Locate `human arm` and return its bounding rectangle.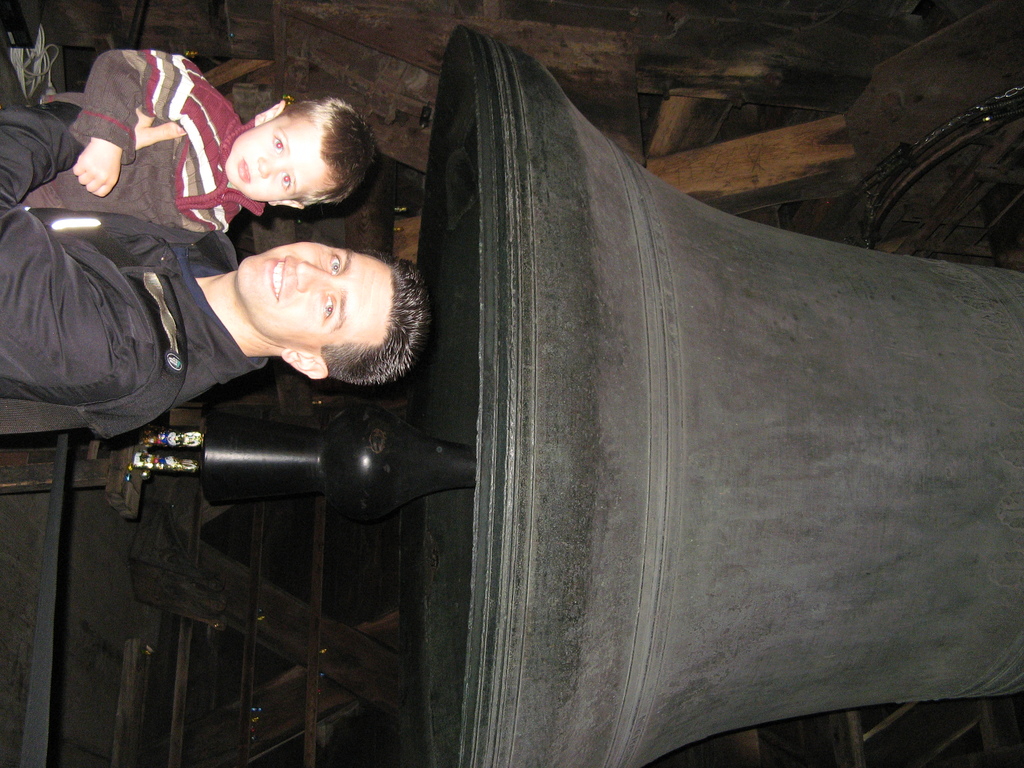
67 49 189 198.
